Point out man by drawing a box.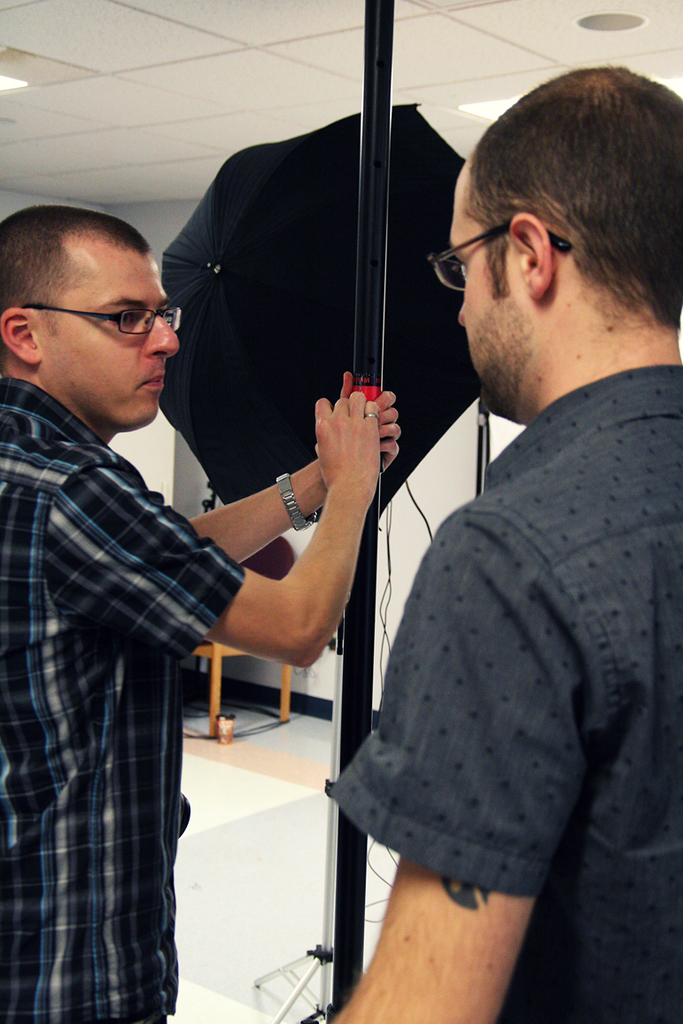
312/66/682/1023.
